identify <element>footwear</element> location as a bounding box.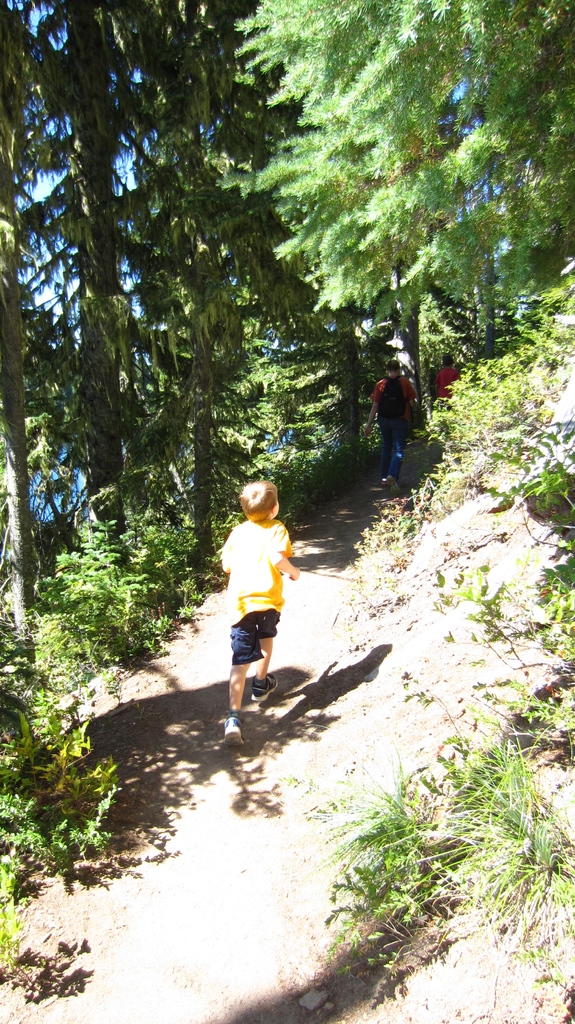
left=253, top=671, right=277, bottom=699.
